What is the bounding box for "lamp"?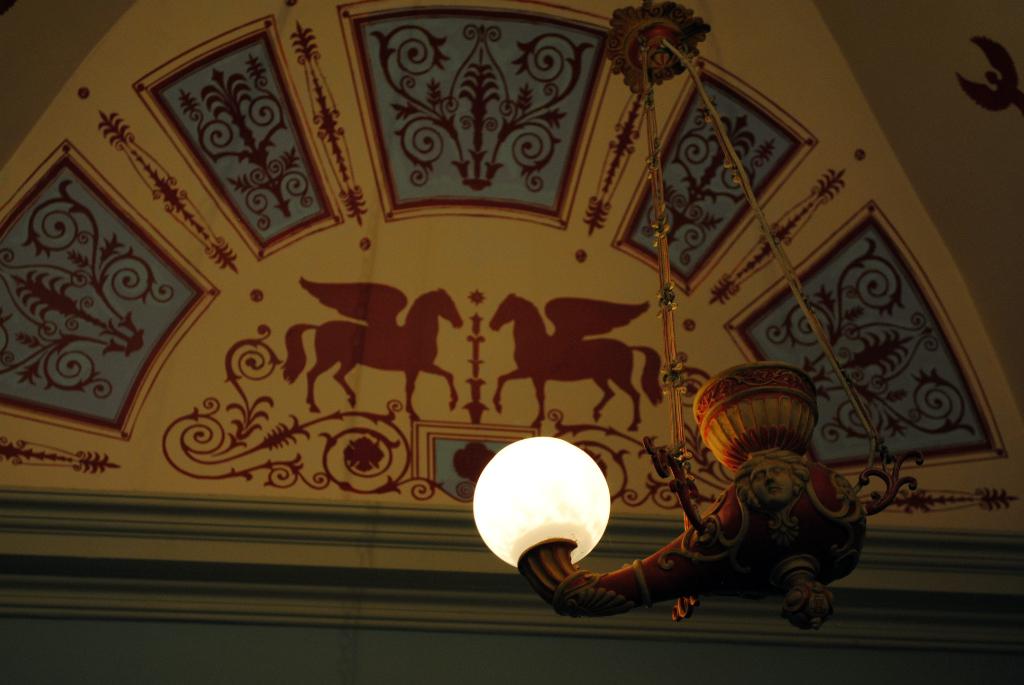
l=481, t=438, r=617, b=626.
